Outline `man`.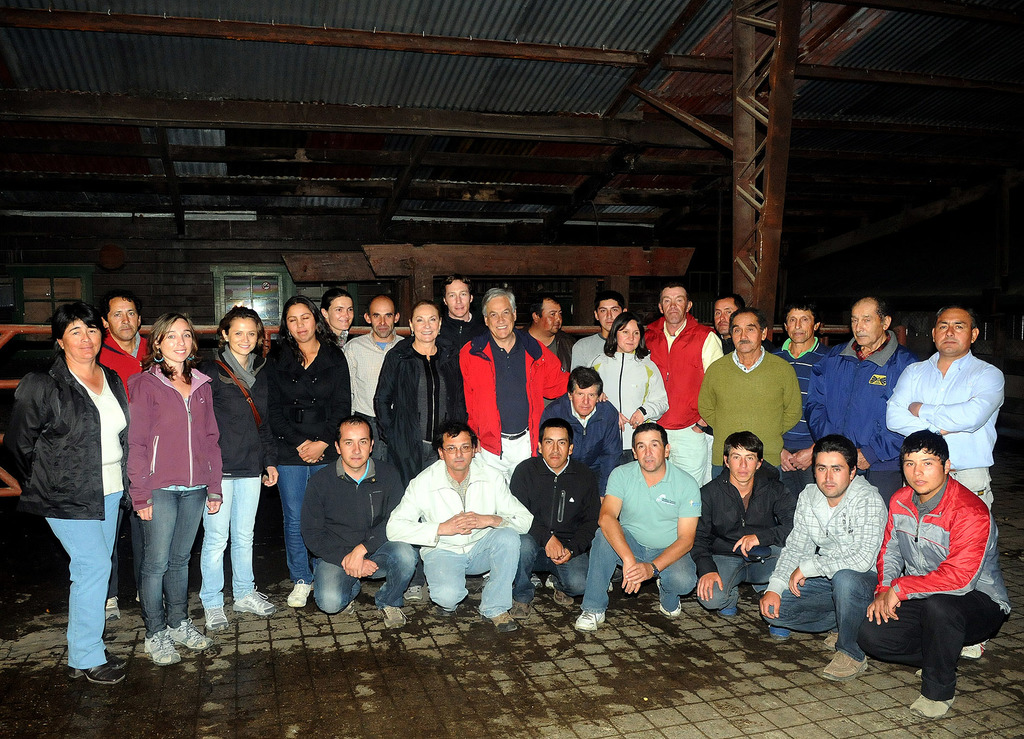
Outline: bbox=(544, 371, 620, 489).
